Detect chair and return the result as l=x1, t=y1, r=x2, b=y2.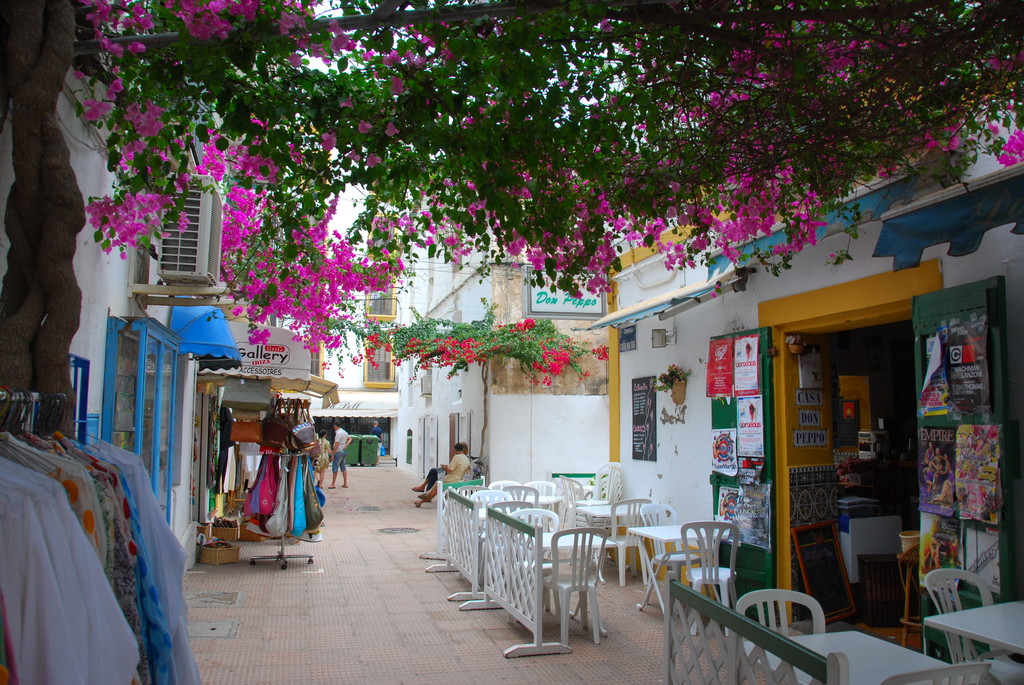
l=677, t=516, r=740, b=638.
